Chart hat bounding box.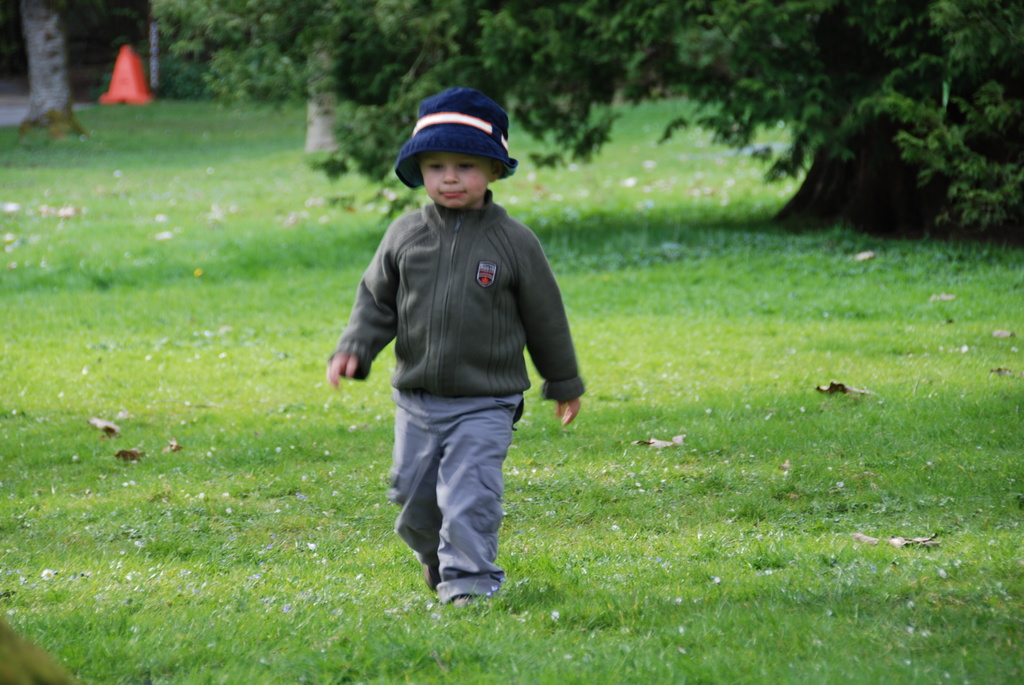
Charted: box(394, 84, 516, 190).
